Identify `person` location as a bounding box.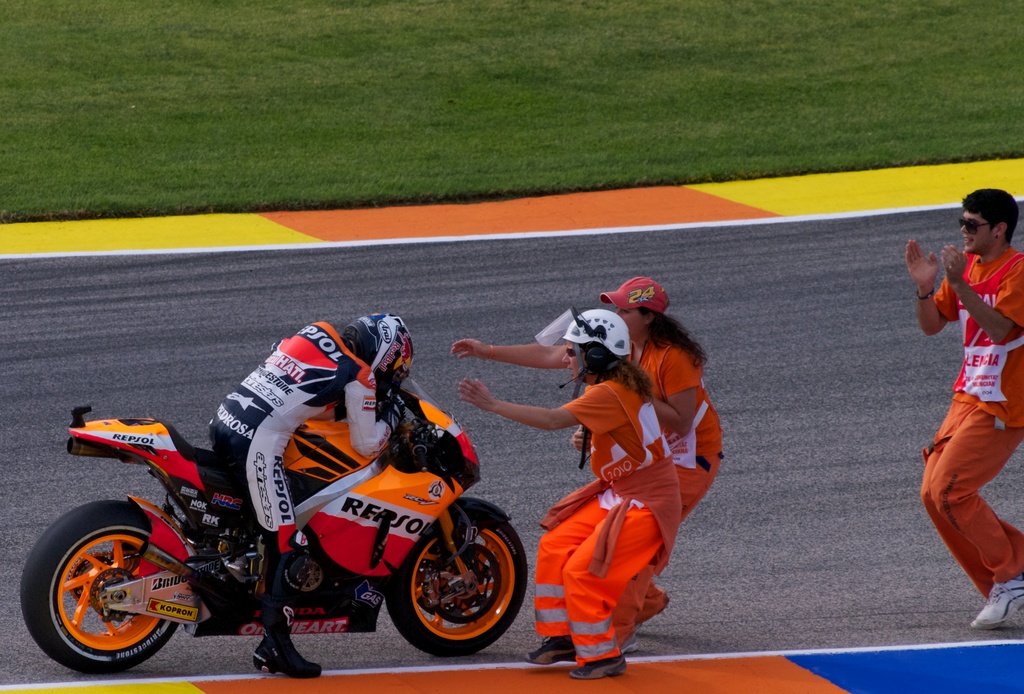
(x1=454, y1=308, x2=683, y2=677).
